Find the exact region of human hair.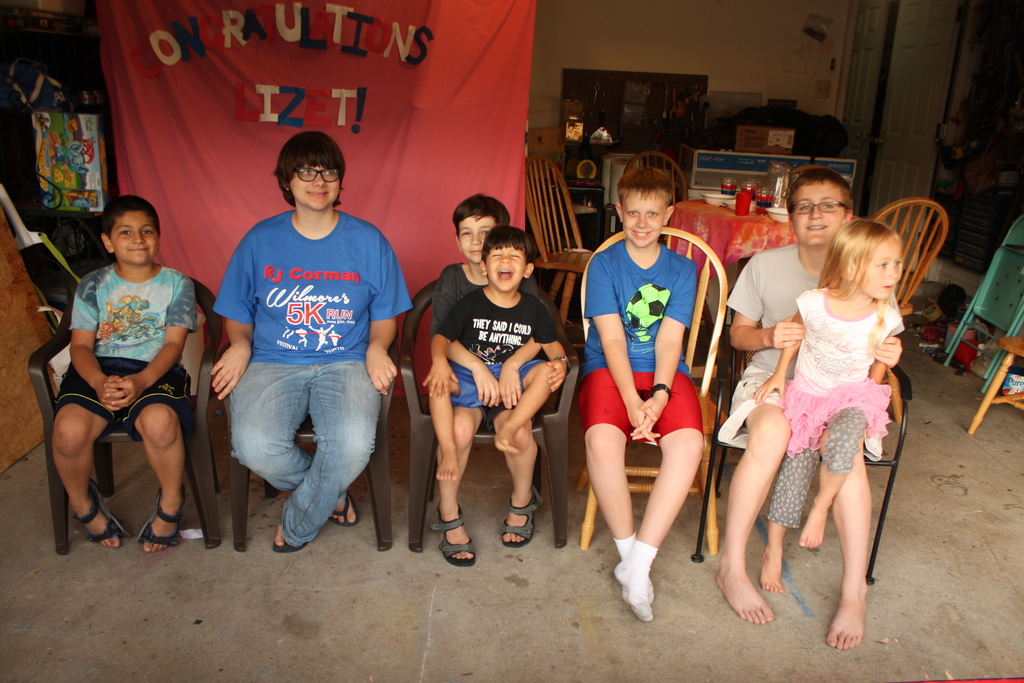
Exact region: <region>616, 163, 675, 204</region>.
